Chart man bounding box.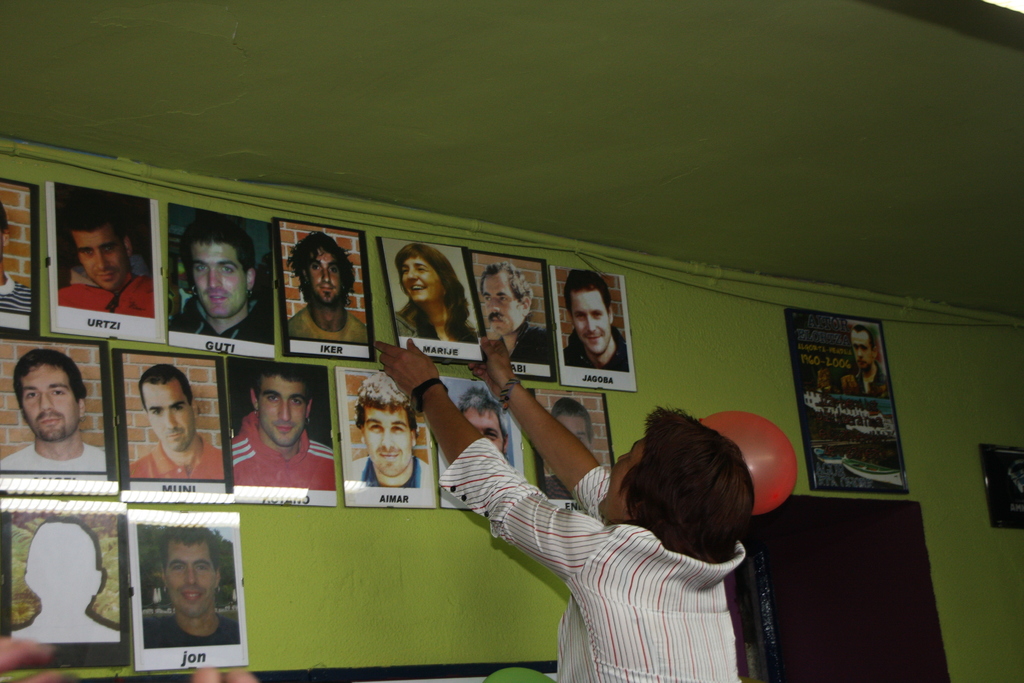
Charted: <box>541,399,614,502</box>.
